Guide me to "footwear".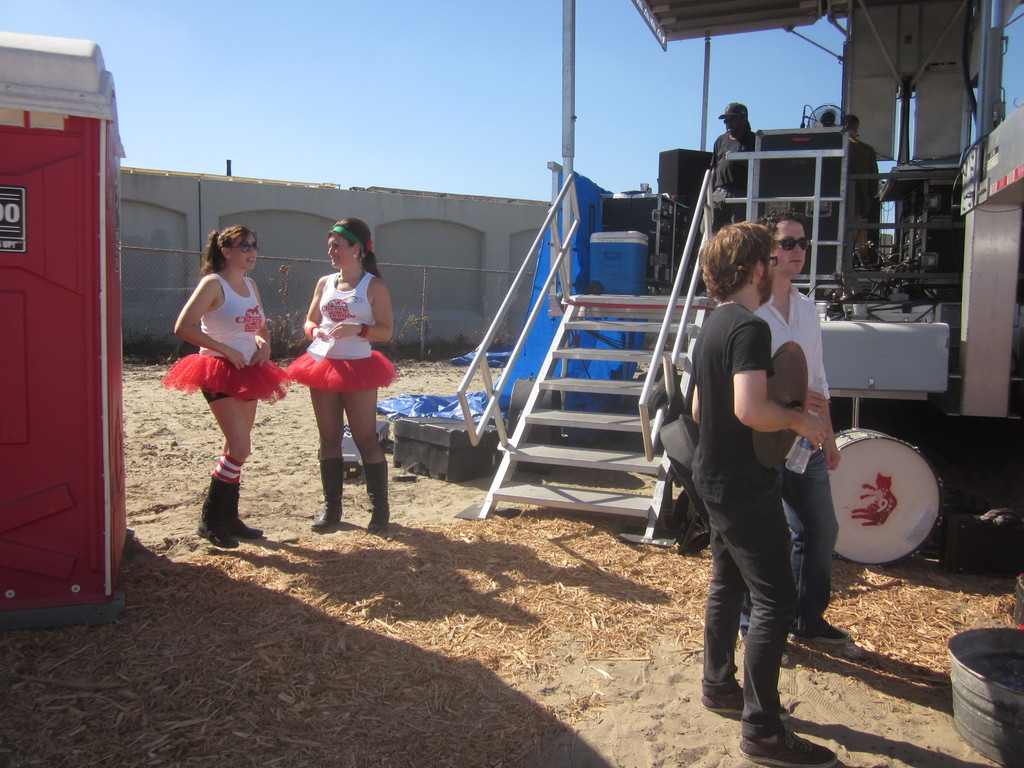
Guidance: x1=313 y1=459 x2=346 y2=536.
